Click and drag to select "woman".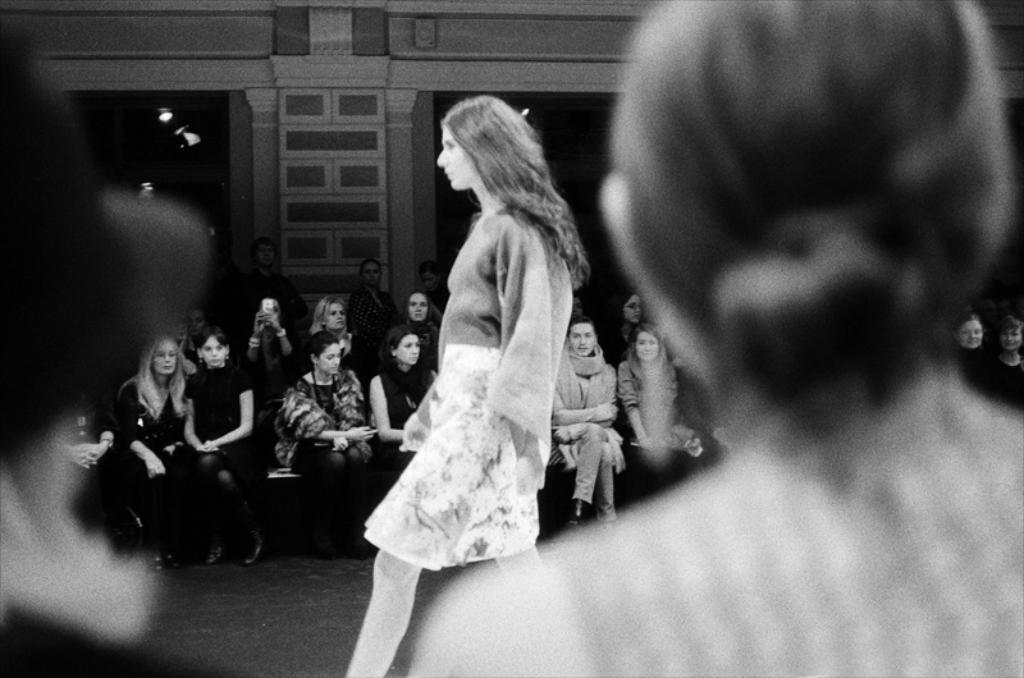
Selection: {"x1": 996, "y1": 315, "x2": 1023, "y2": 412}.
